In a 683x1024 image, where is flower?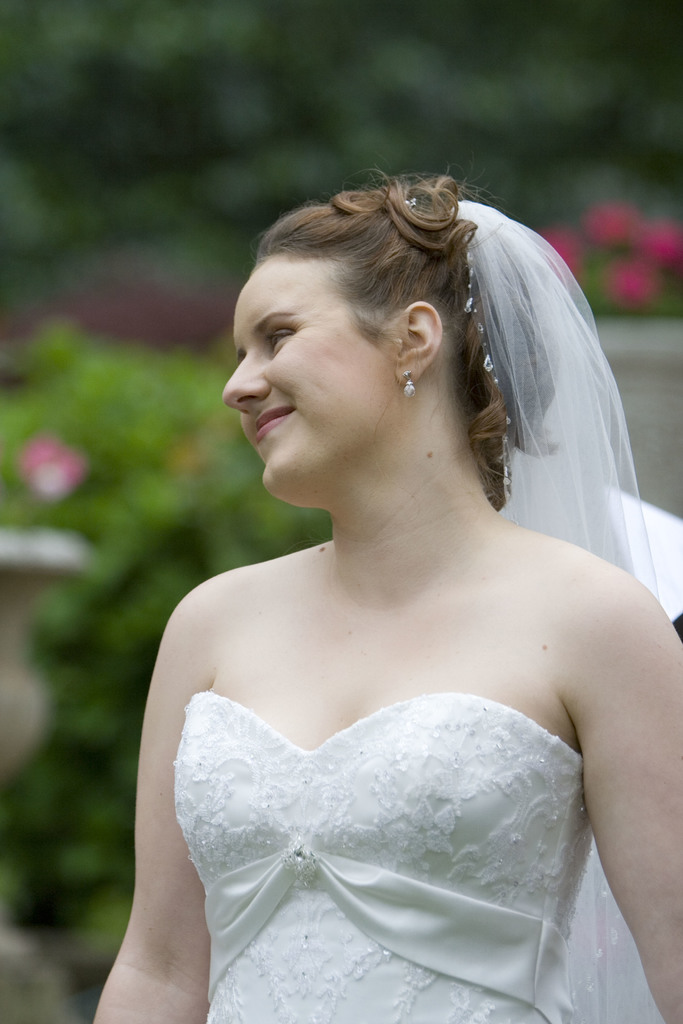
l=639, t=225, r=682, b=263.
